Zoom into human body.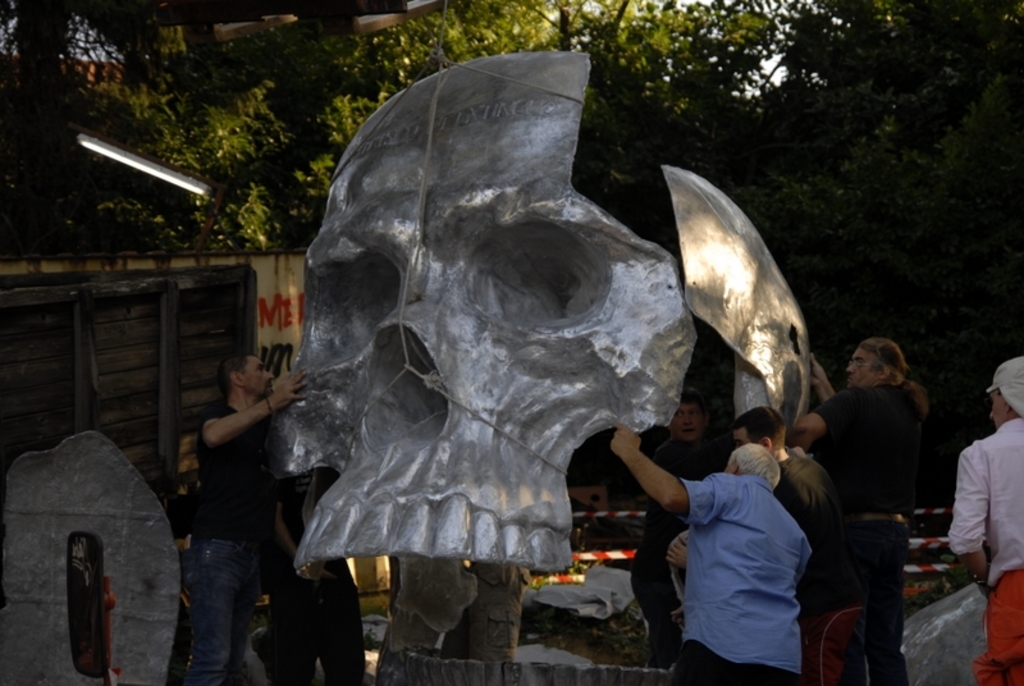
Zoom target: region(947, 365, 1023, 625).
